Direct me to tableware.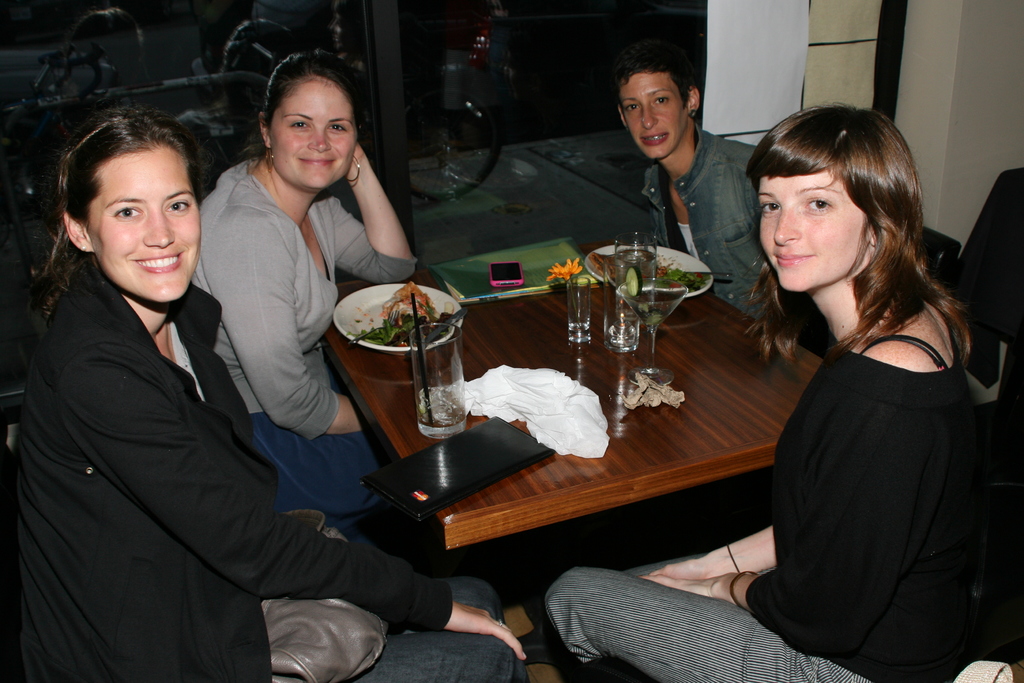
Direction: <region>409, 321, 468, 443</region>.
